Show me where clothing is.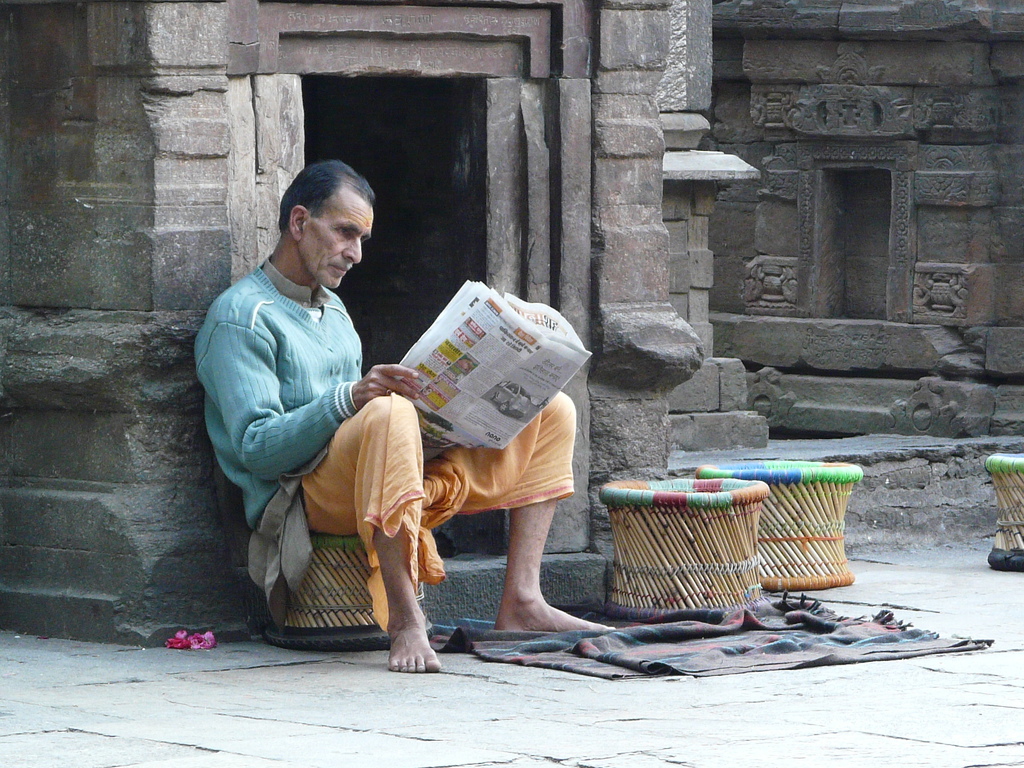
clothing is at 187 253 572 639.
